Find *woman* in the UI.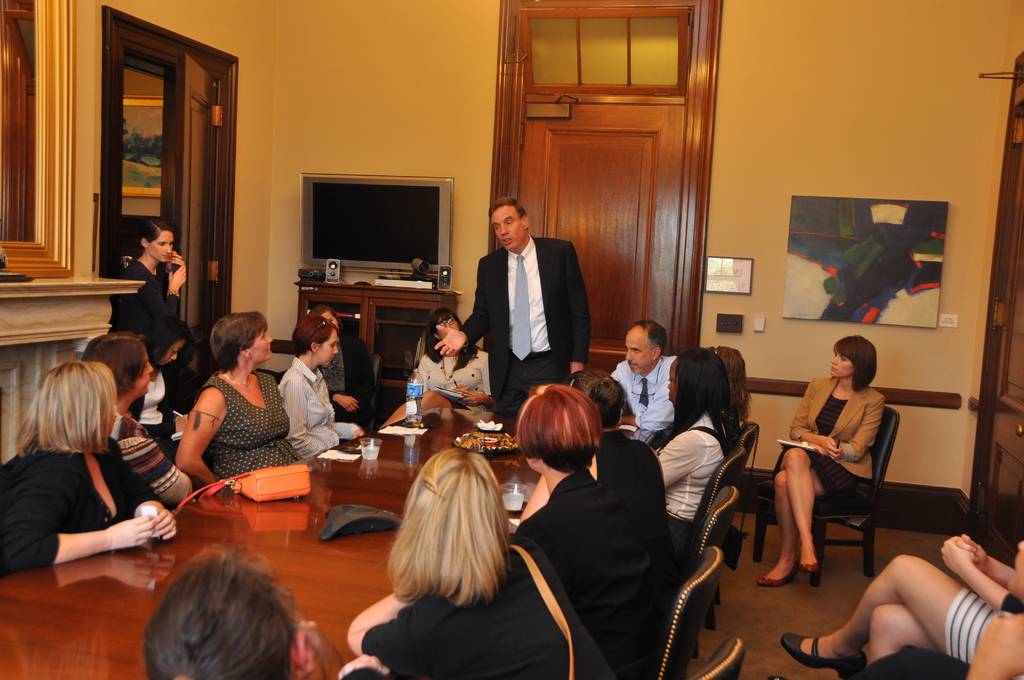
UI element at 336,446,622,679.
